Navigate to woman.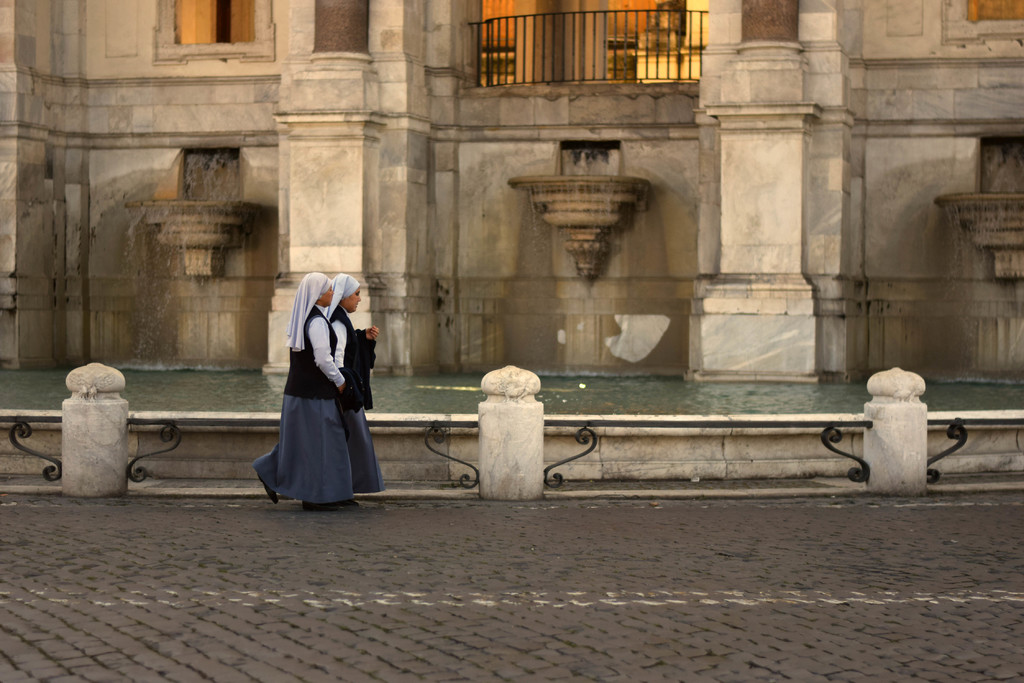
Navigation target: 317 269 385 513.
